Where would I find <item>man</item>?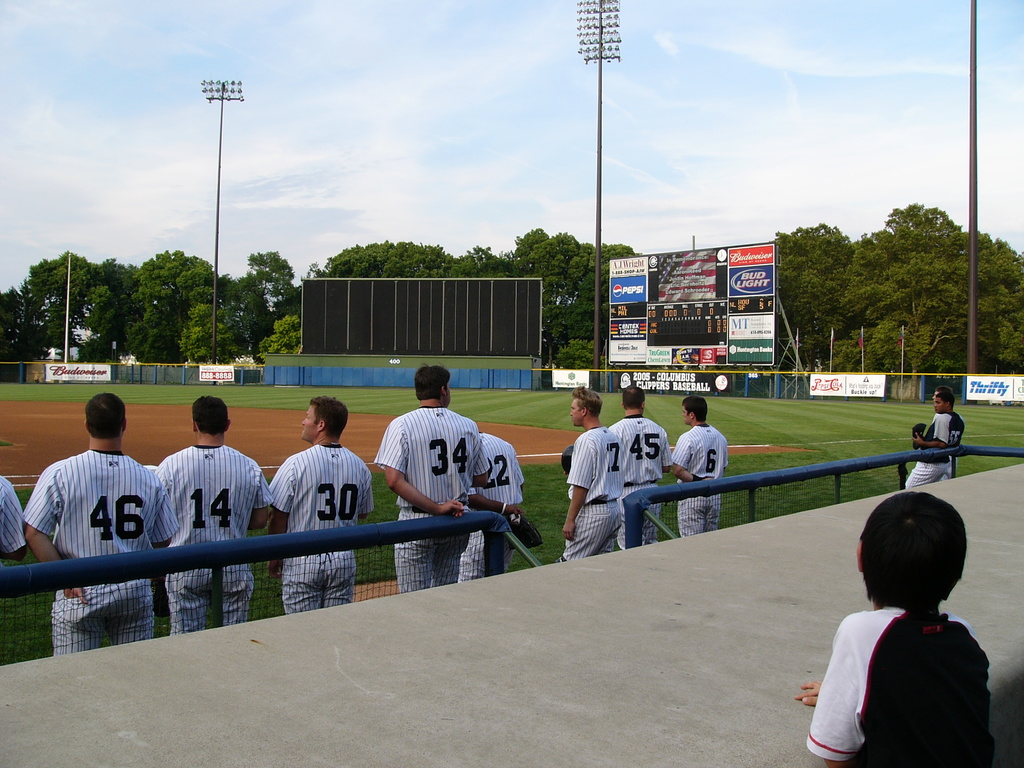
At {"left": 454, "top": 429, "right": 523, "bottom": 586}.
